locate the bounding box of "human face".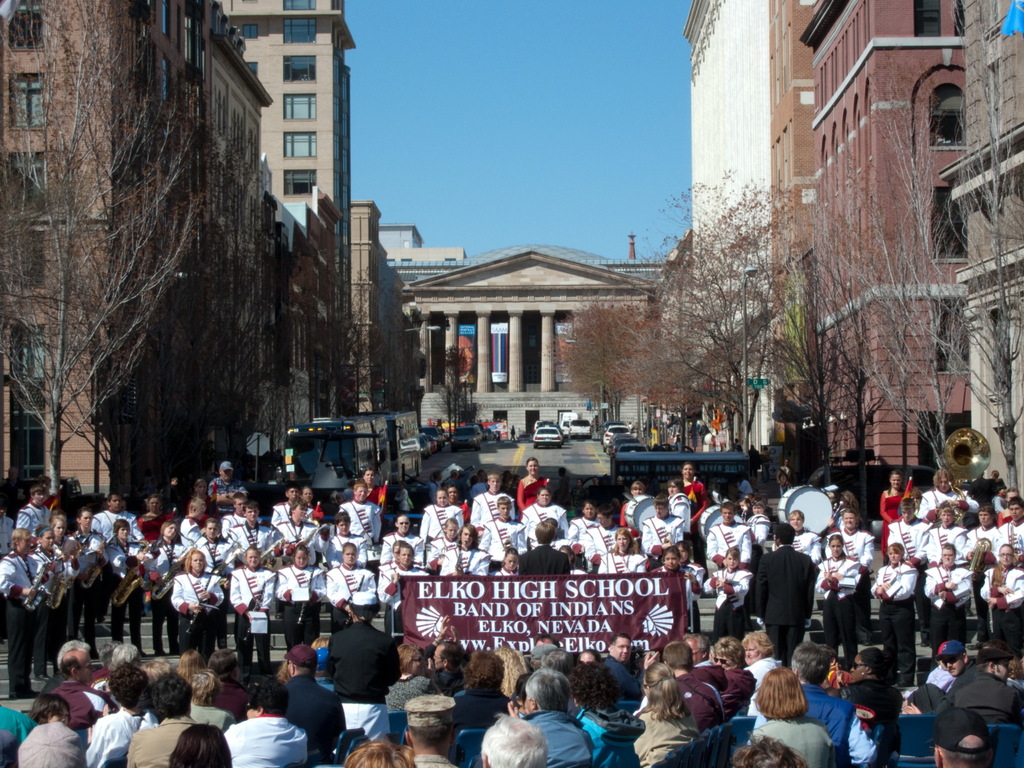
Bounding box: Rect(194, 480, 204, 499).
